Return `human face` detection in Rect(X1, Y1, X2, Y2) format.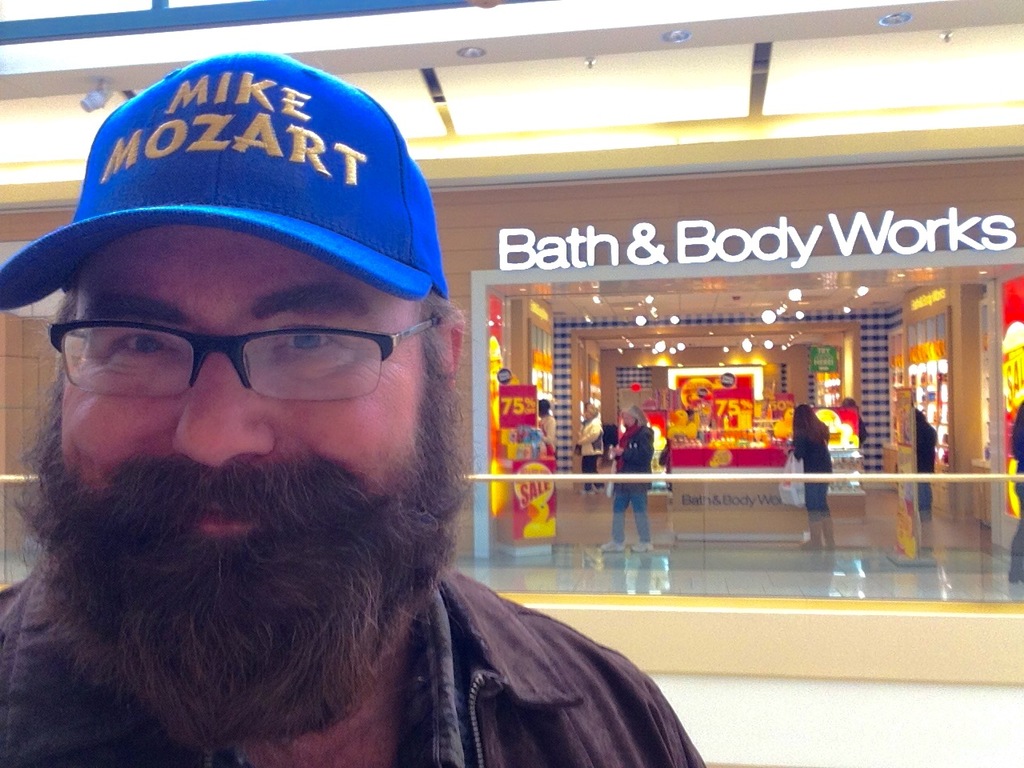
Rect(55, 217, 438, 701).
